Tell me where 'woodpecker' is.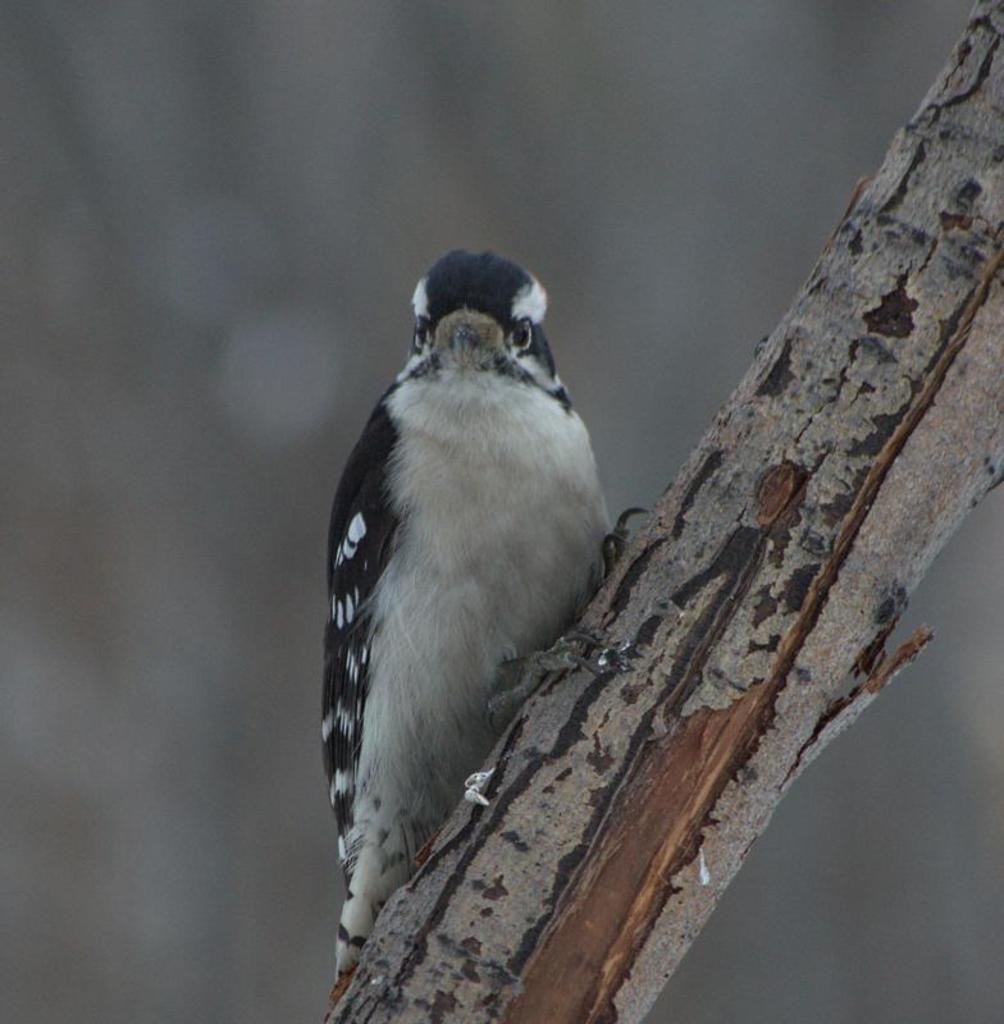
'woodpecker' is at locate(305, 243, 621, 992).
